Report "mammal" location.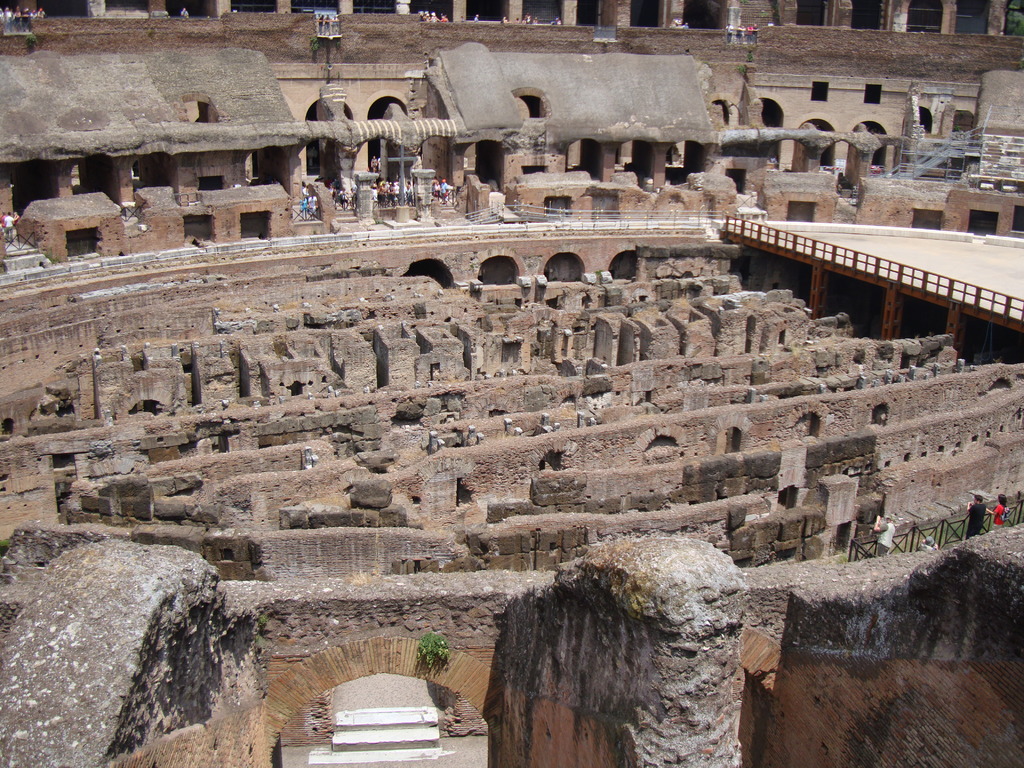
Report: x1=768, y1=156, x2=779, y2=163.
